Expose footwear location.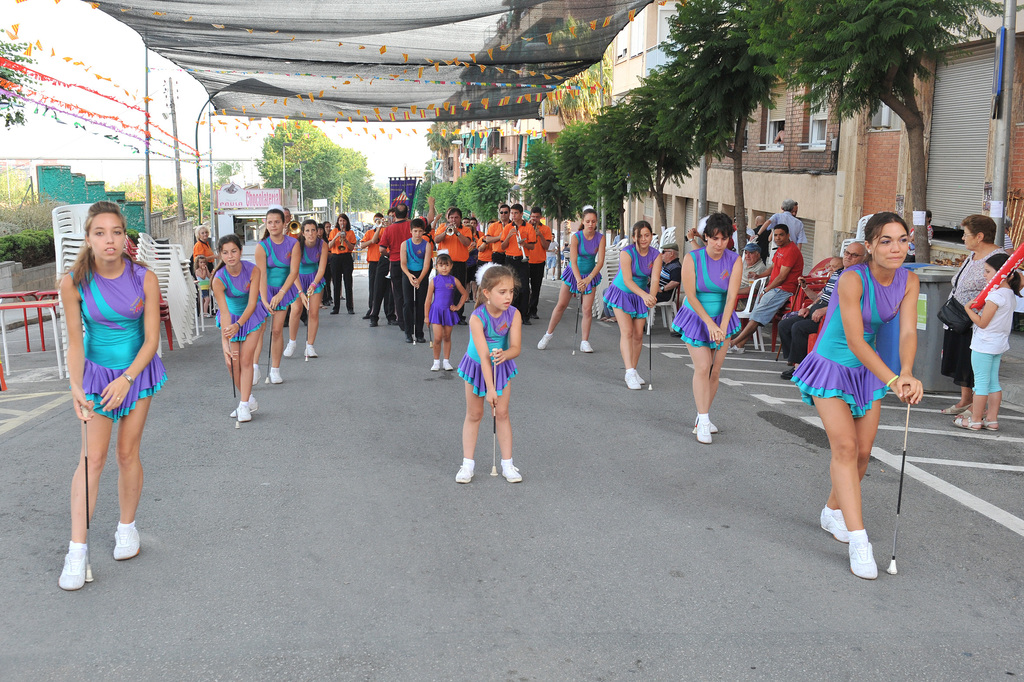
Exposed at BBox(304, 343, 316, 359).
